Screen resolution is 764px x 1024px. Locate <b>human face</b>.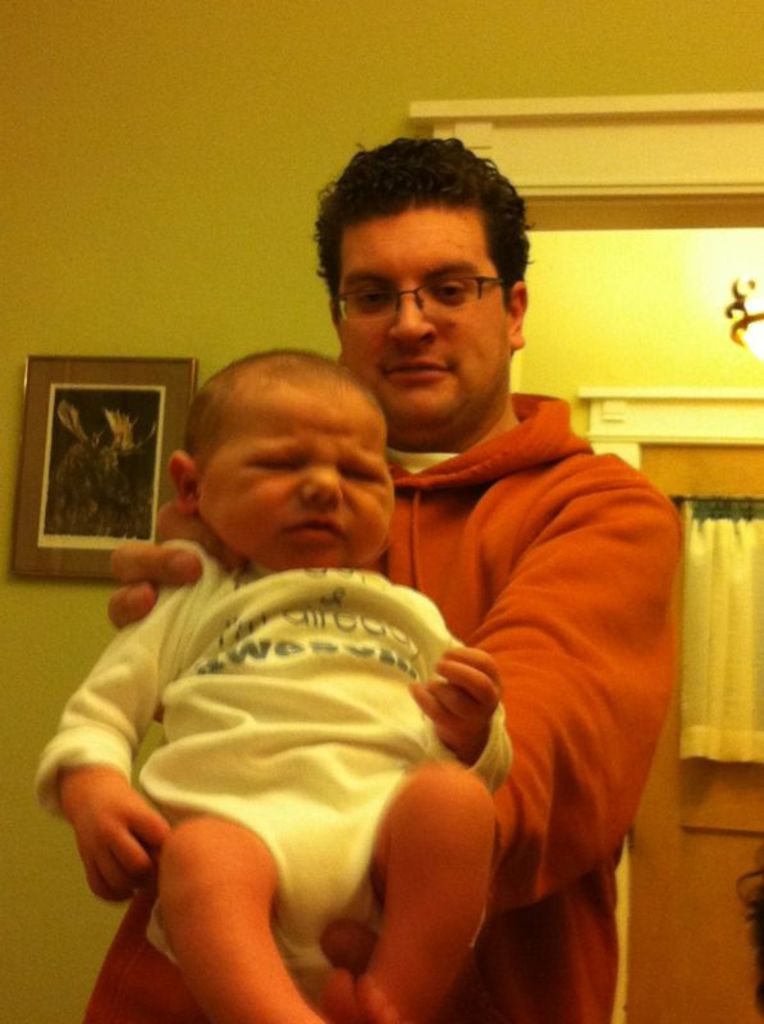
[x1=334, y1=204, x2=504, y2=428].
